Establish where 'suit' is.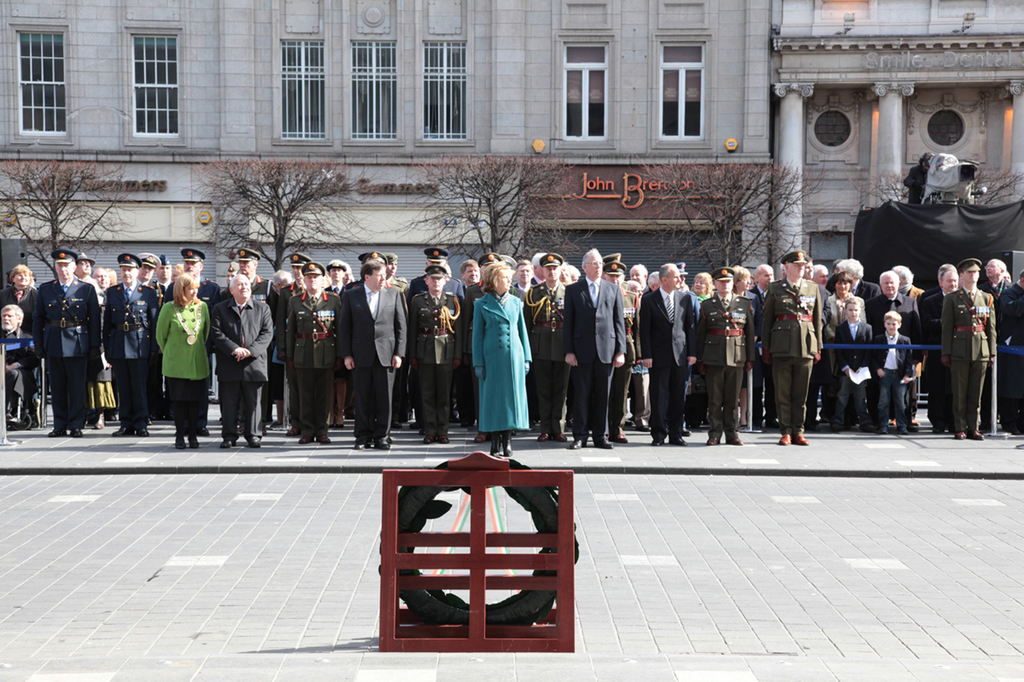
Established at 921:291:952:428.
